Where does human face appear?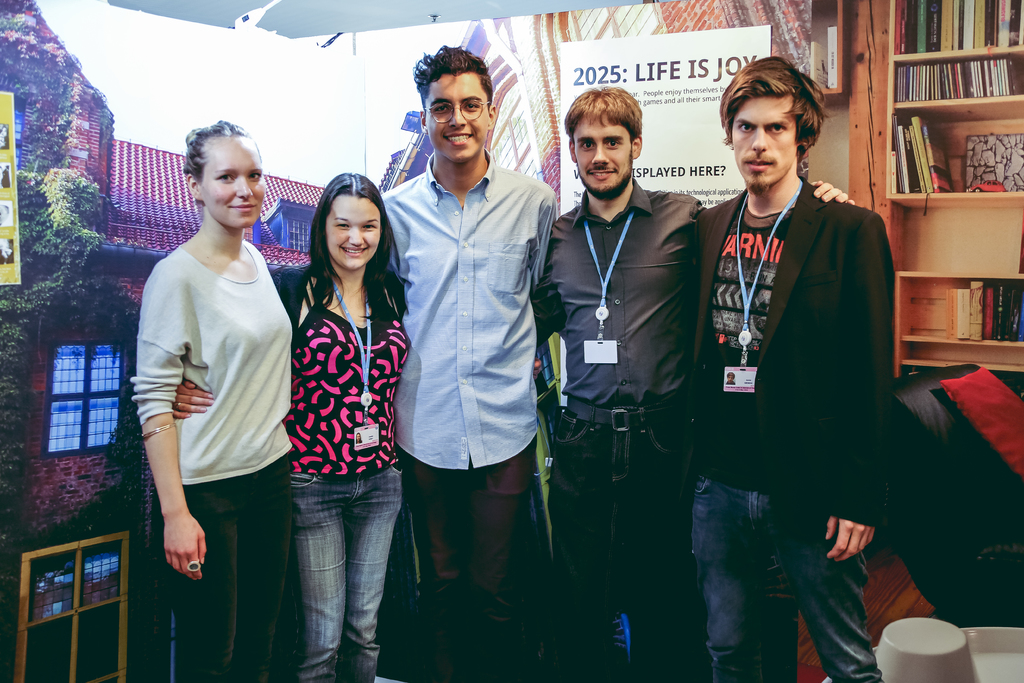
Appears at 575 118 635 197.
